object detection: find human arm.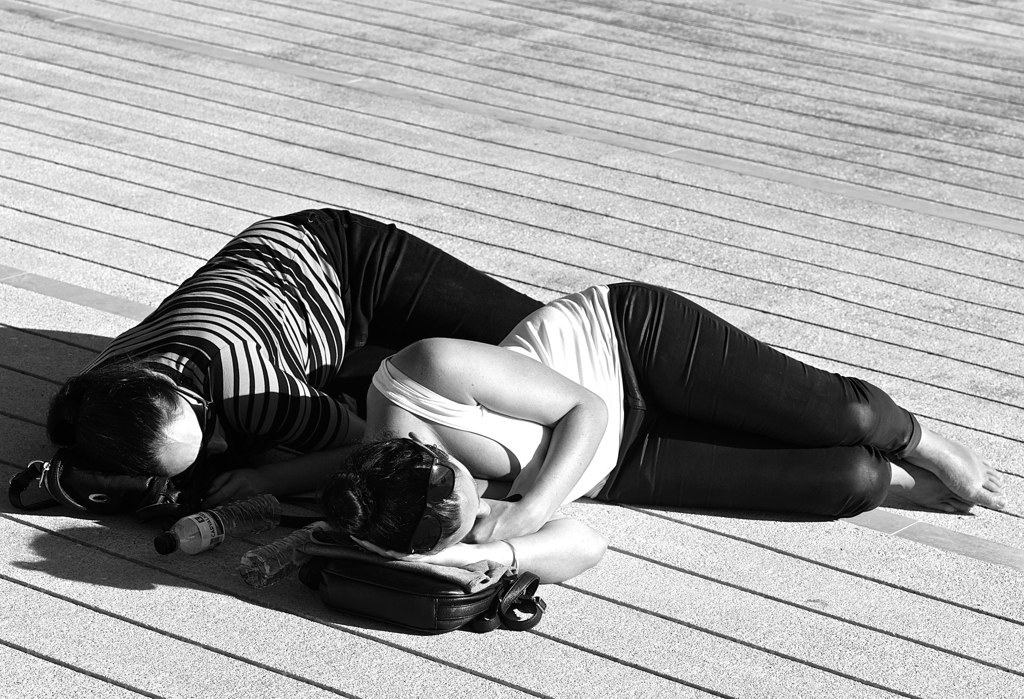
{"x1": 228, "y1": 358, "x2": 369, "y2": 455}.
